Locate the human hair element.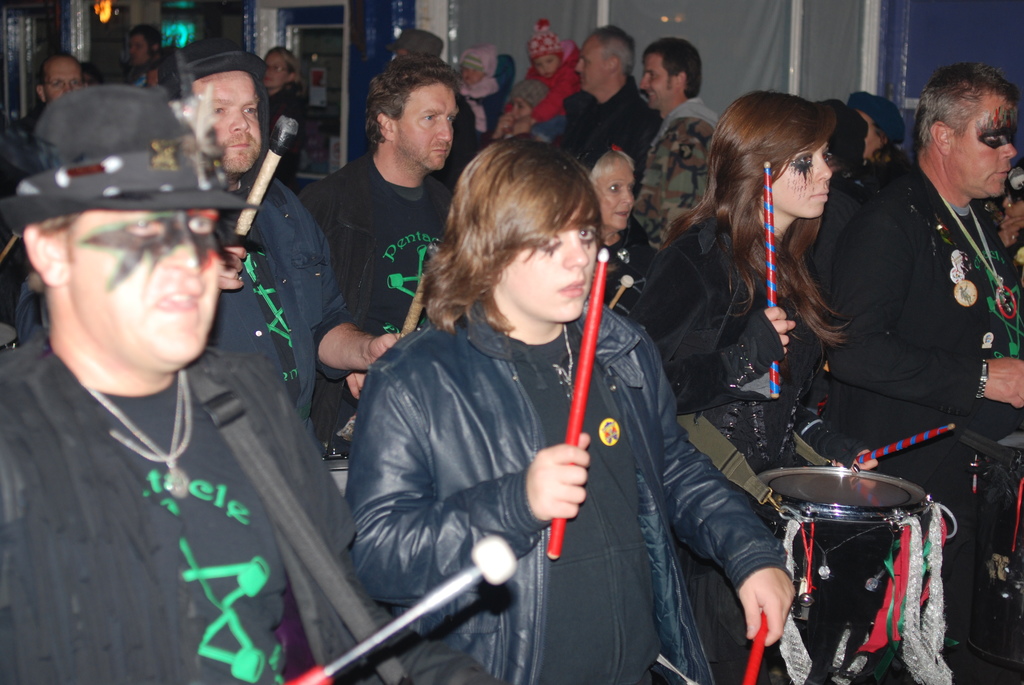
Element bbox: box=[436, 125, 611, 343].
